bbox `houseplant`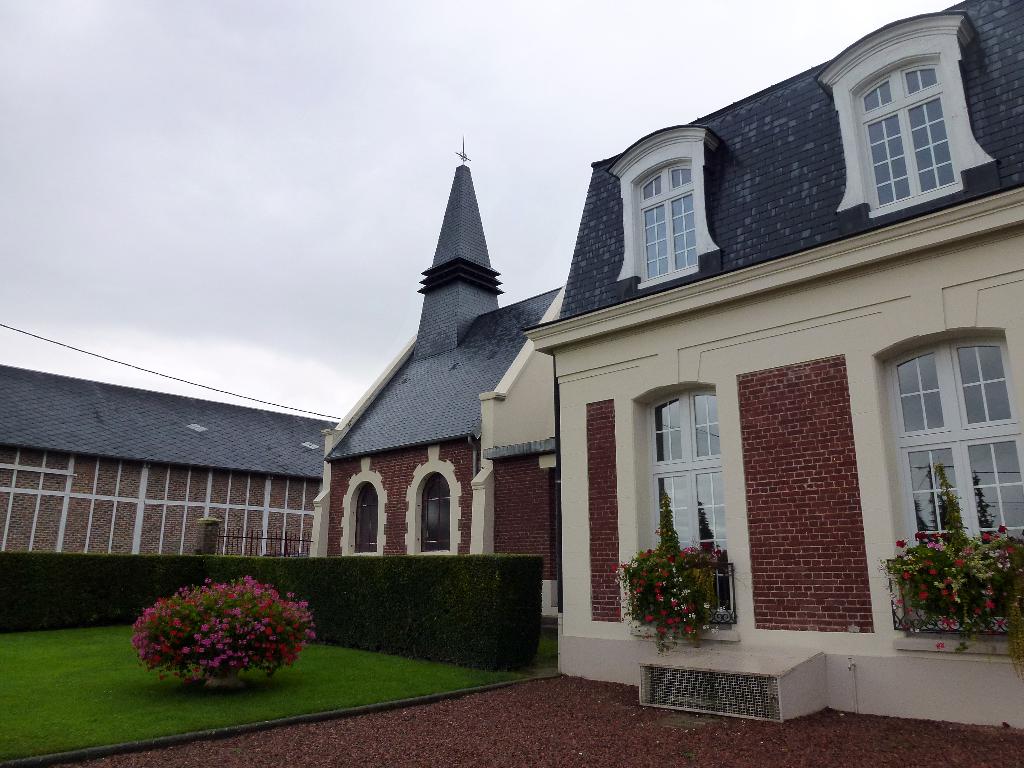
(x1=890, y1=490, x2=1020, y2=664)
